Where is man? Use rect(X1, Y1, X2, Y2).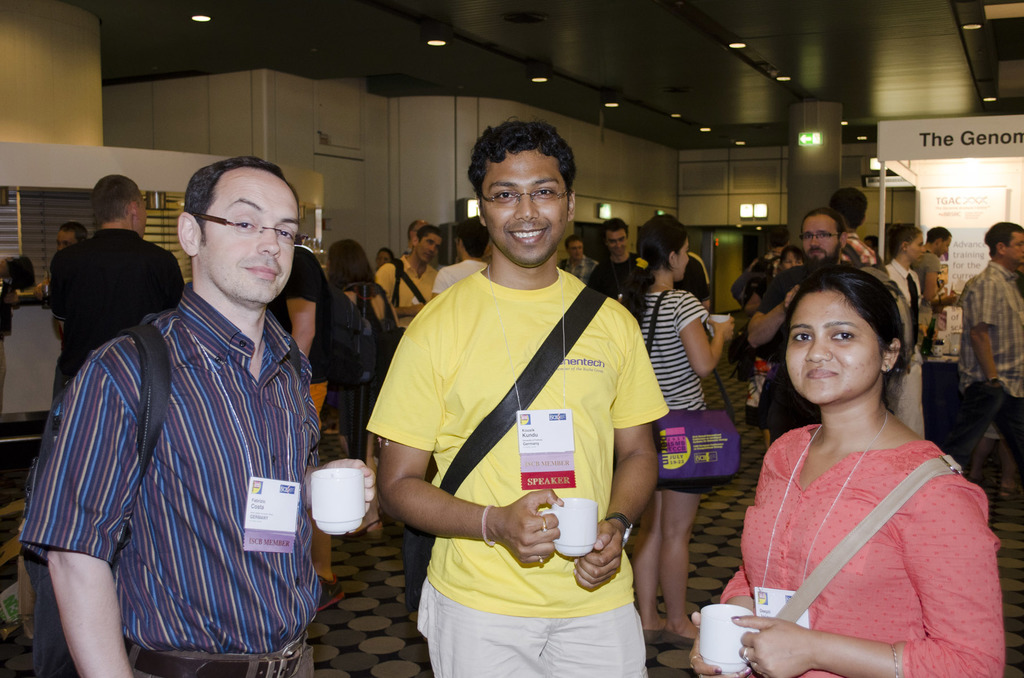
rect(669, 252, 711, 312).
